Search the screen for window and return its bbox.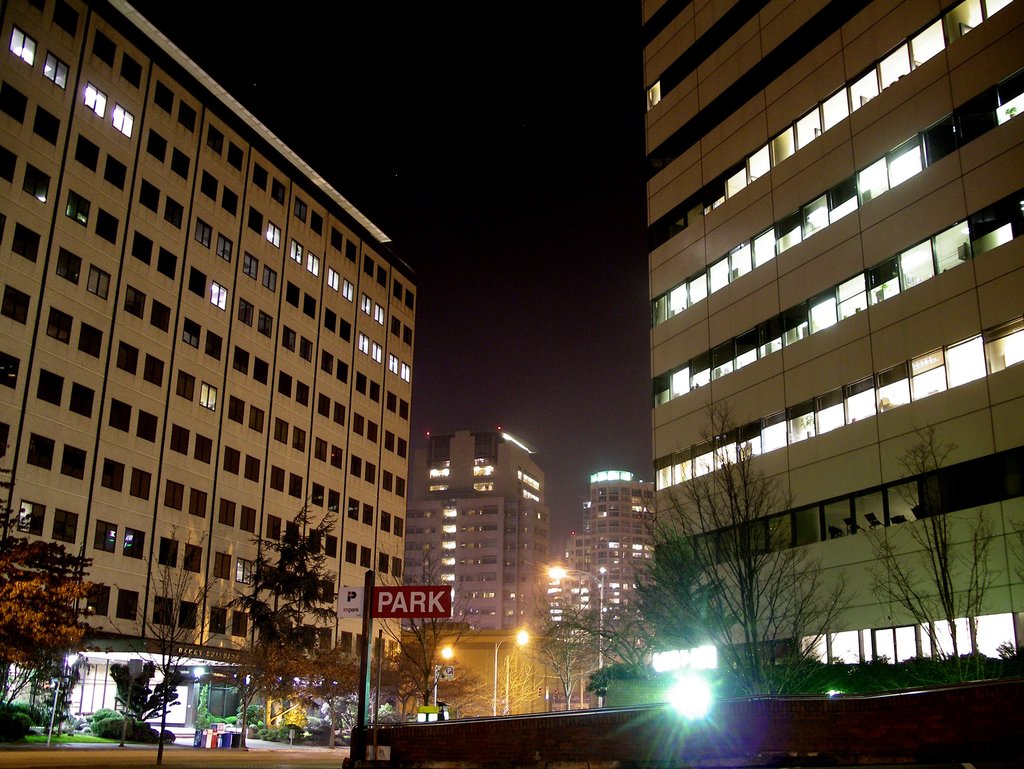
Found: [left=347, top=498, right=365, bottom=520].
